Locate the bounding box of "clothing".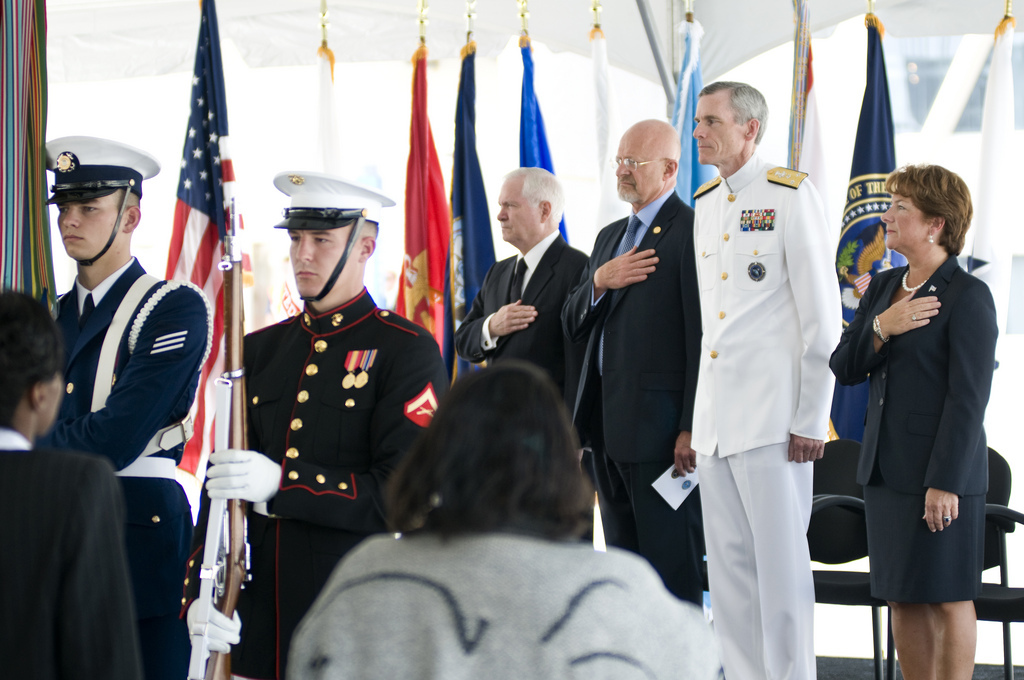
Bounding box: (191, 284, 452, 679).
